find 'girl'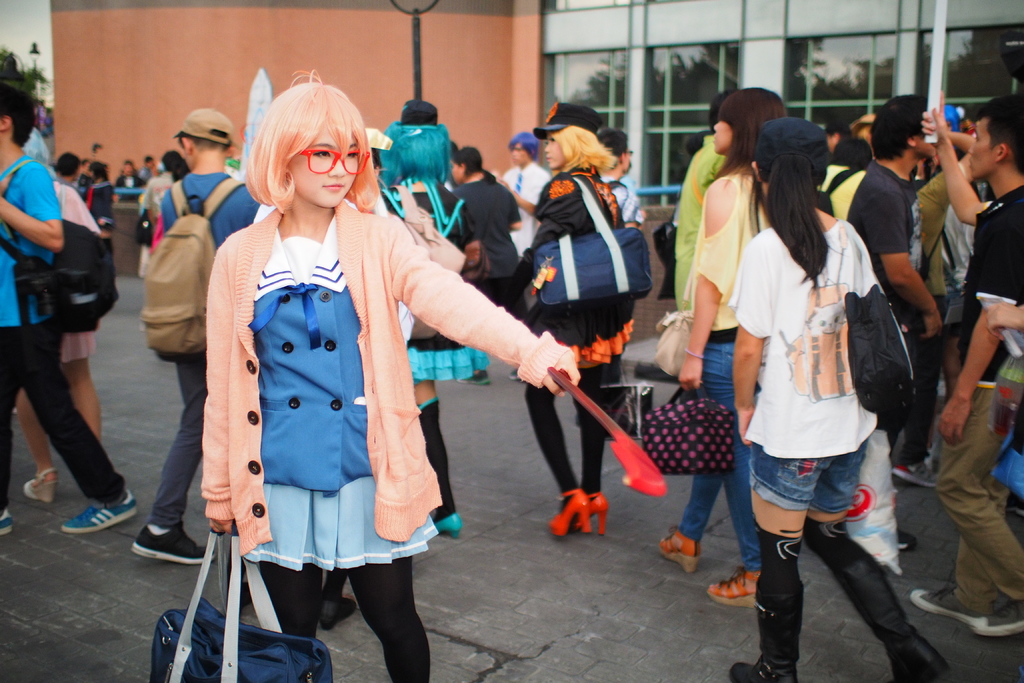
bbox=[202, 82, 578, 677]
